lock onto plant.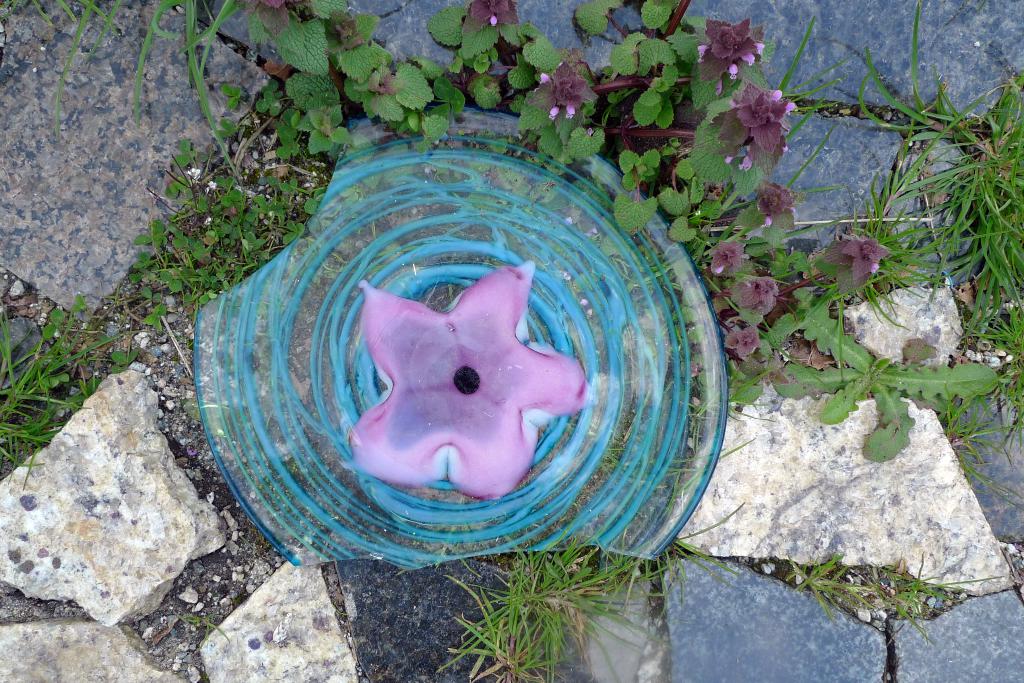
Locked: (879,543,1009,647).
